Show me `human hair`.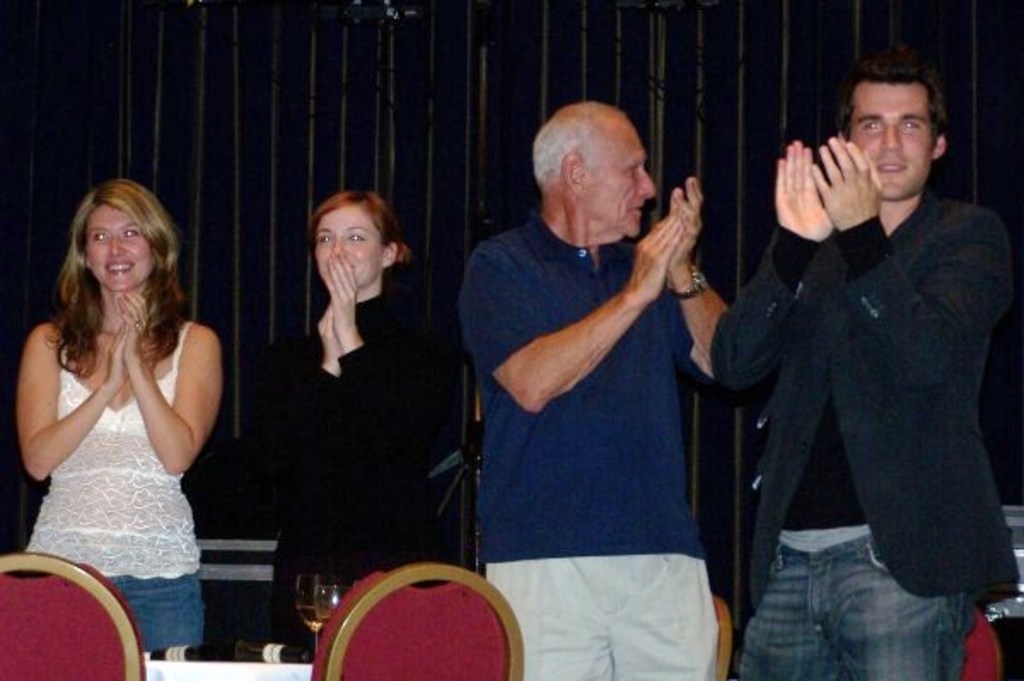
`human hair` is here: 44 179 172 384.
